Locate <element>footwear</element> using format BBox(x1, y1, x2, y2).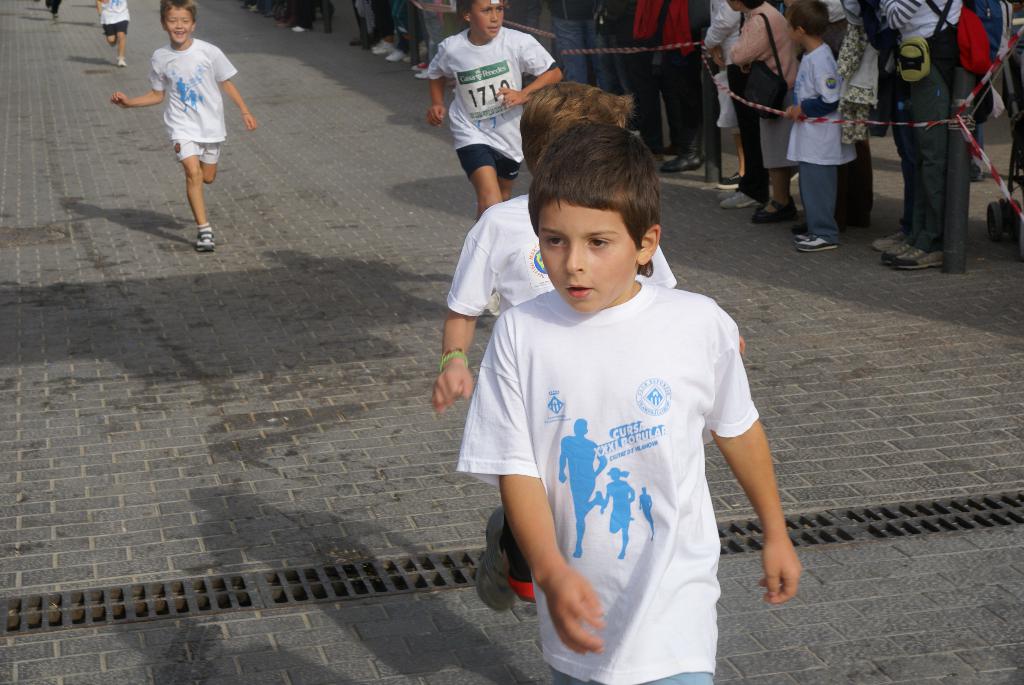
BBox(470, 503, 518, 611).
